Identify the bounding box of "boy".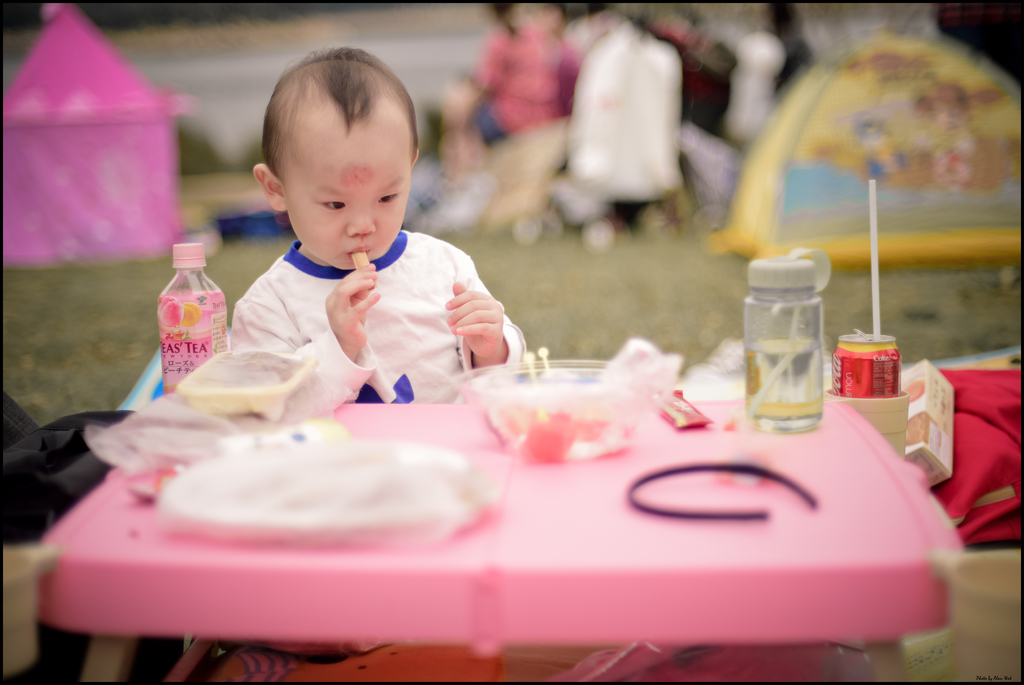
BBox(224, 35, 523, 407).
